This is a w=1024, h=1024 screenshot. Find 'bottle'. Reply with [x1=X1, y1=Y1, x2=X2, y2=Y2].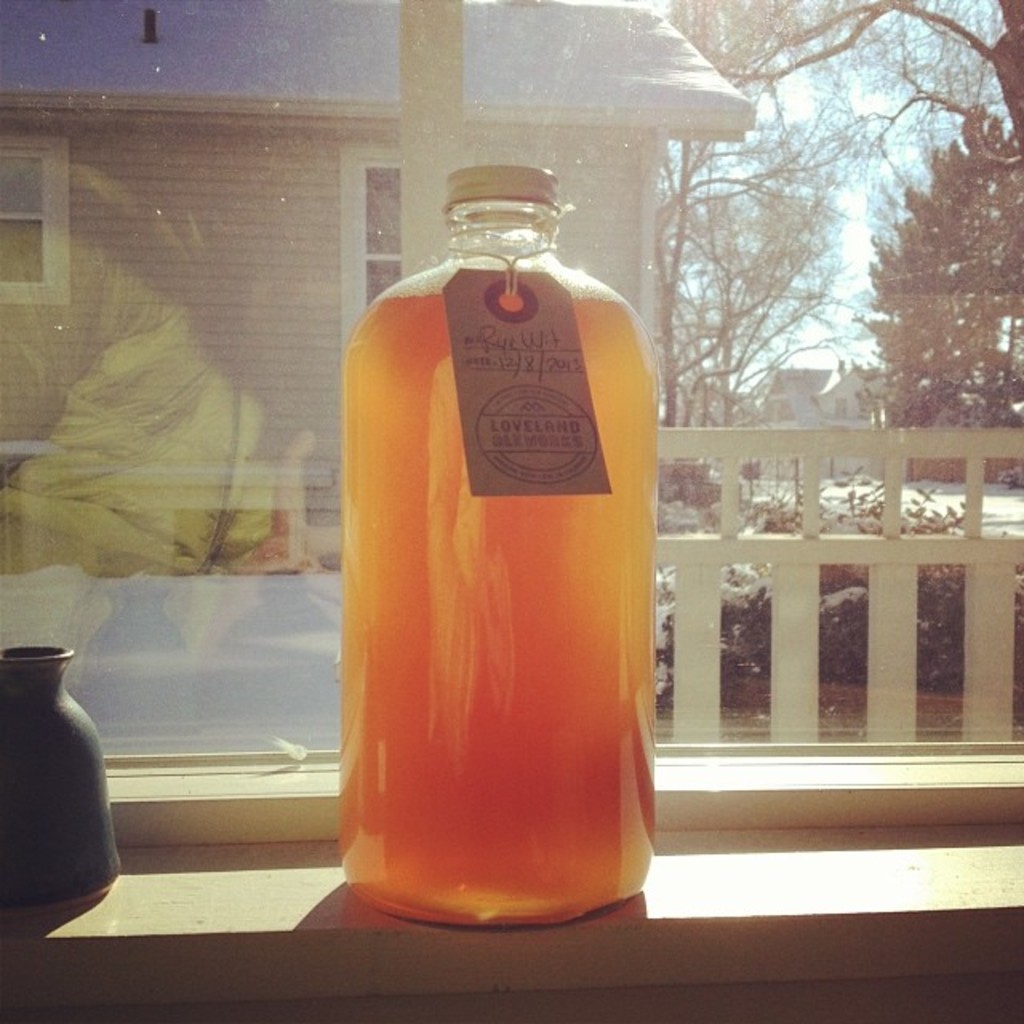
[x1=339, y1=157, x2=658, y2=934].
